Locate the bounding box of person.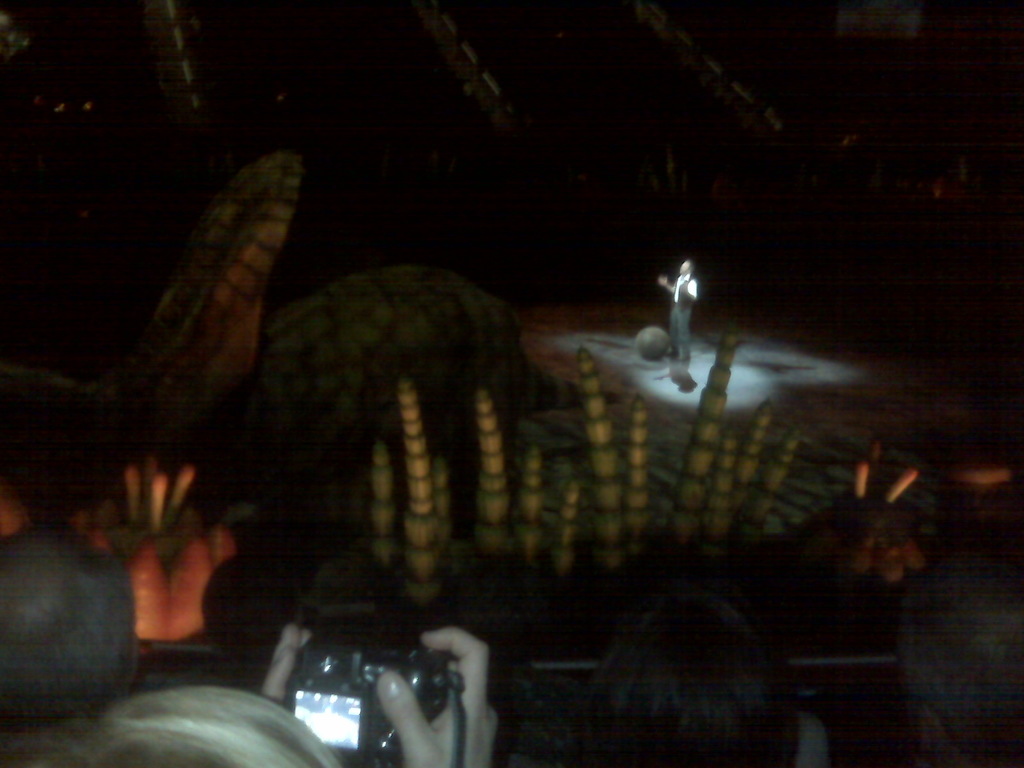
Bounding box: {"left": 652, "top": 253, "right": 700, "bottom": 363}.
